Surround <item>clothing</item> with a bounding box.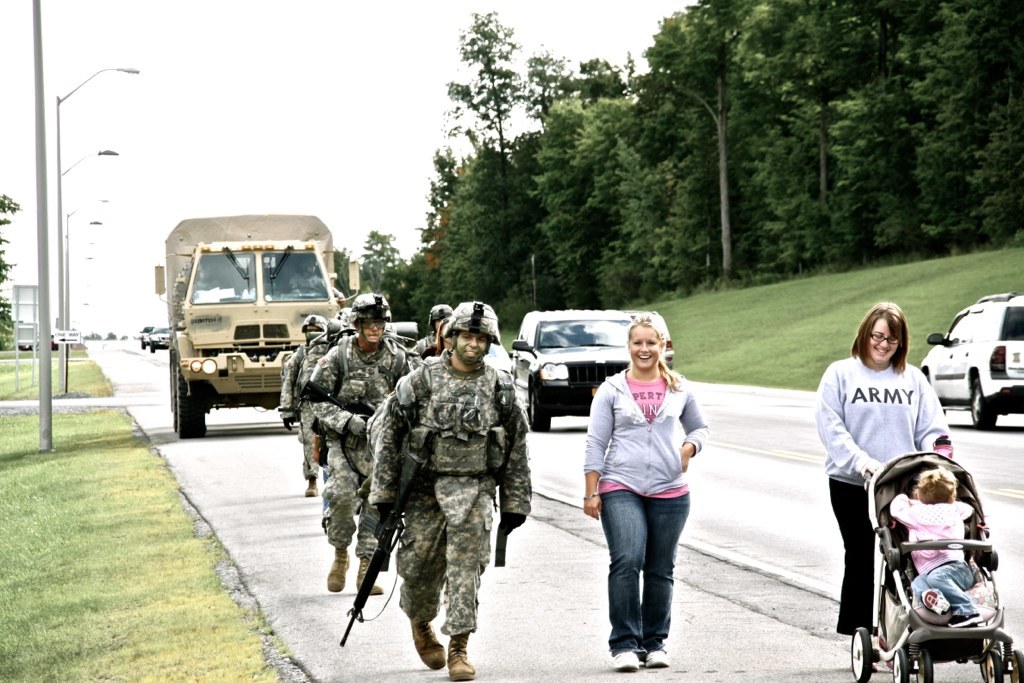
BBox(582, 365, 706, 660).
